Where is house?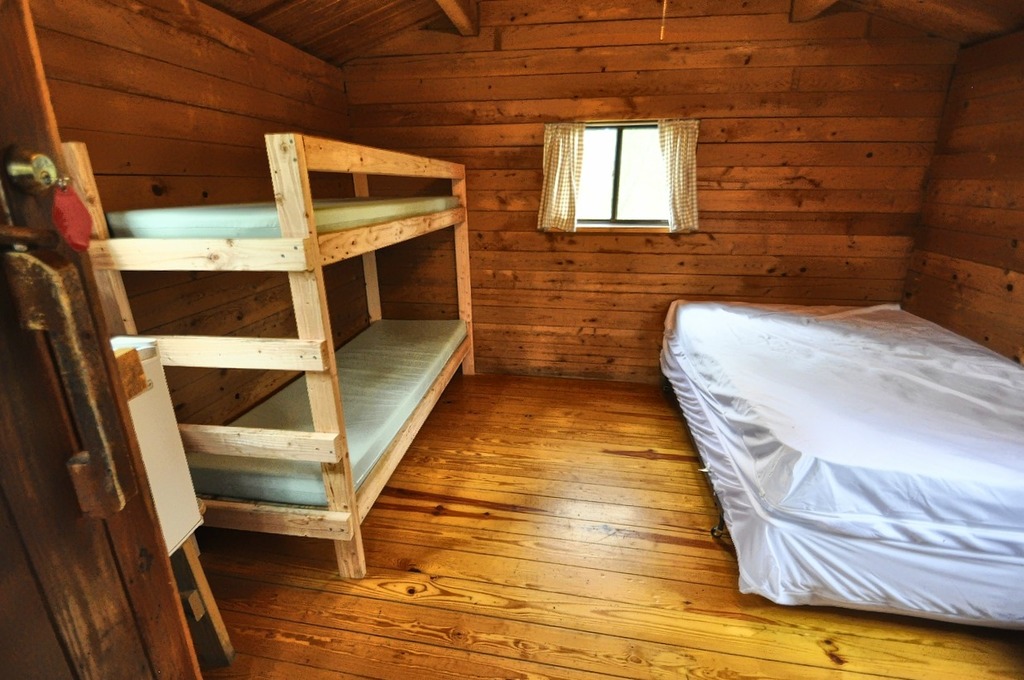
{"left": 180, "top": 53, "right": 1023, "bottom": 669}.
